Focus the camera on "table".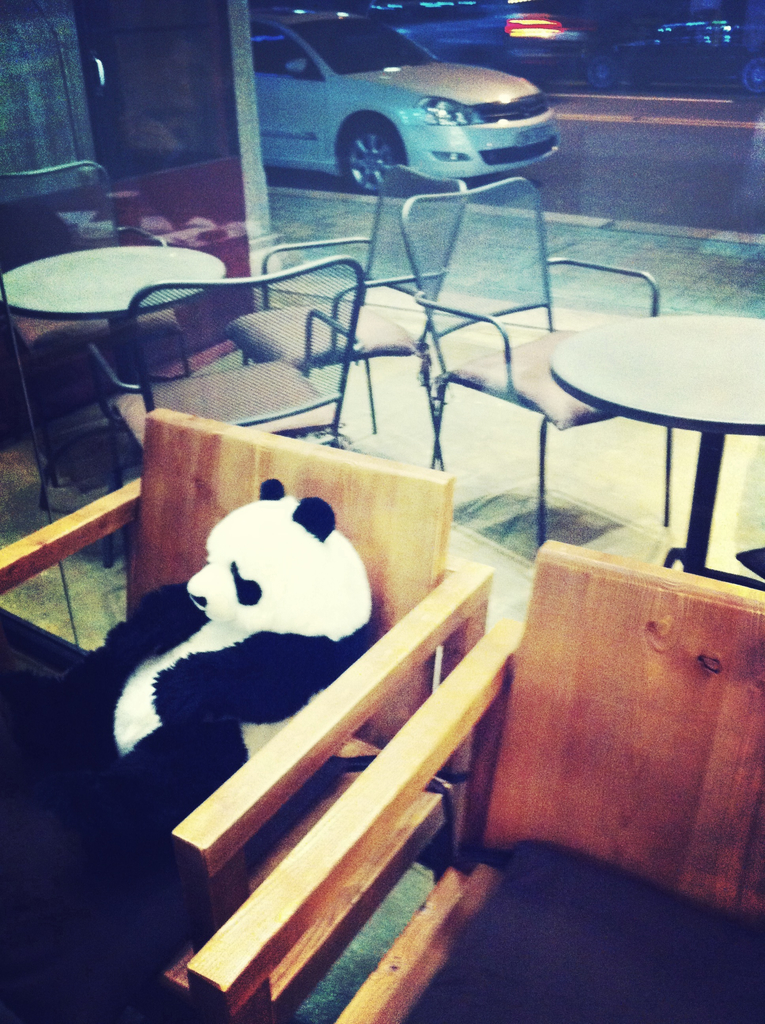
Focus region: [x1=0, y1=243, x2=219, y2=482].
